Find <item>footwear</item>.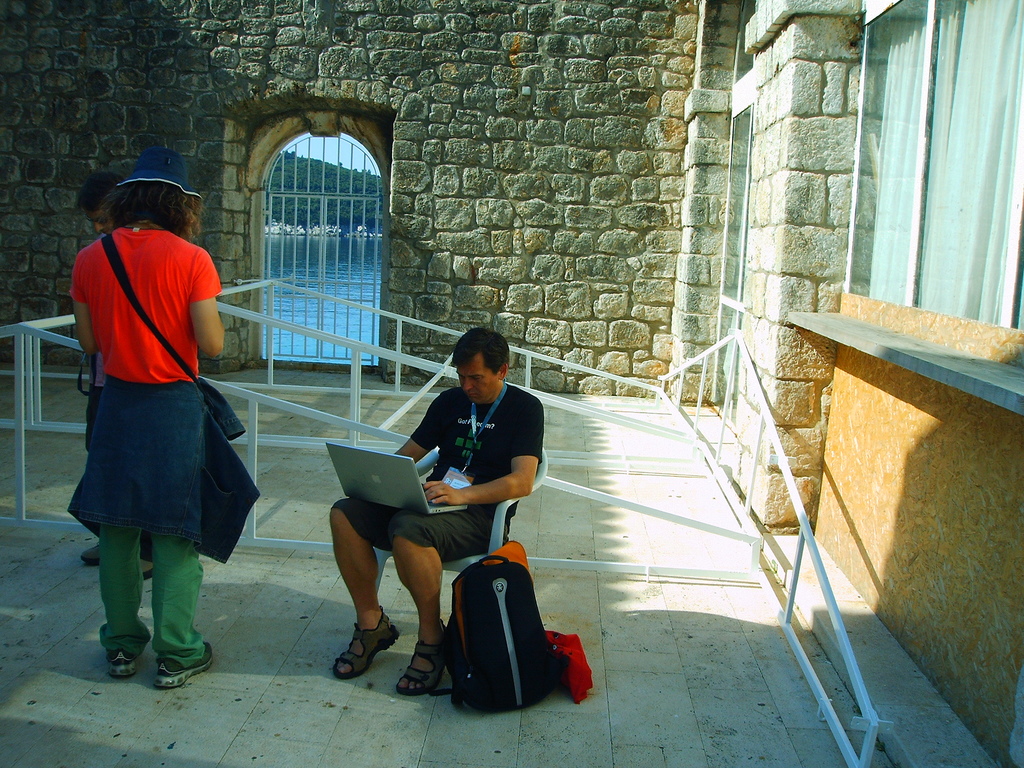
<region>391, 622, 447, 693</region>.
